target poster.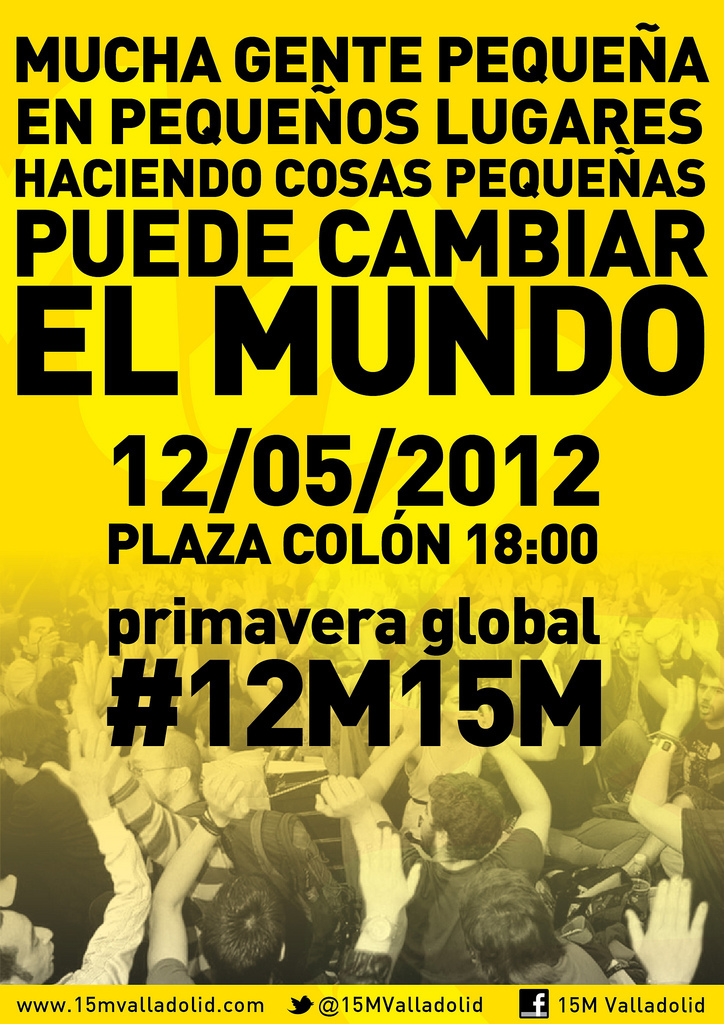
Target region: x1=0, y1=0, x2=723, y2=1023.
